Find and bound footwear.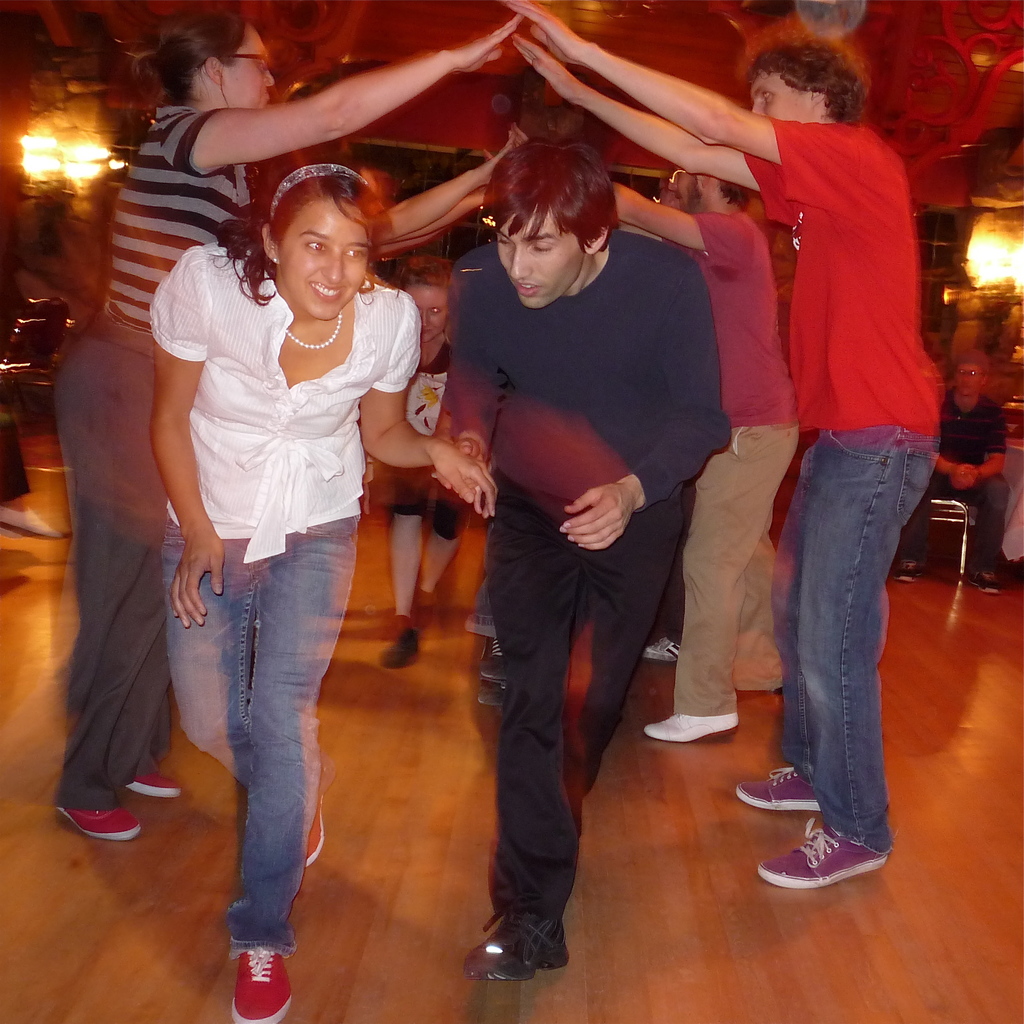
Bound: 385, 625, 418, 665.
